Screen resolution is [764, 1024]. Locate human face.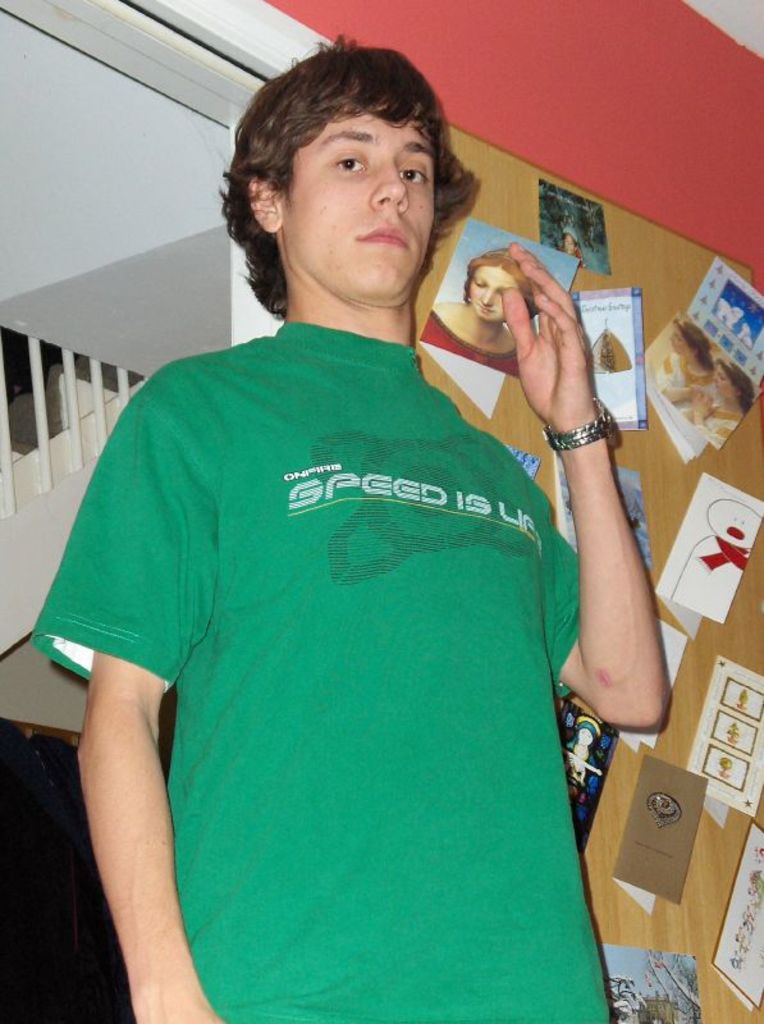
274:101:442:302.
